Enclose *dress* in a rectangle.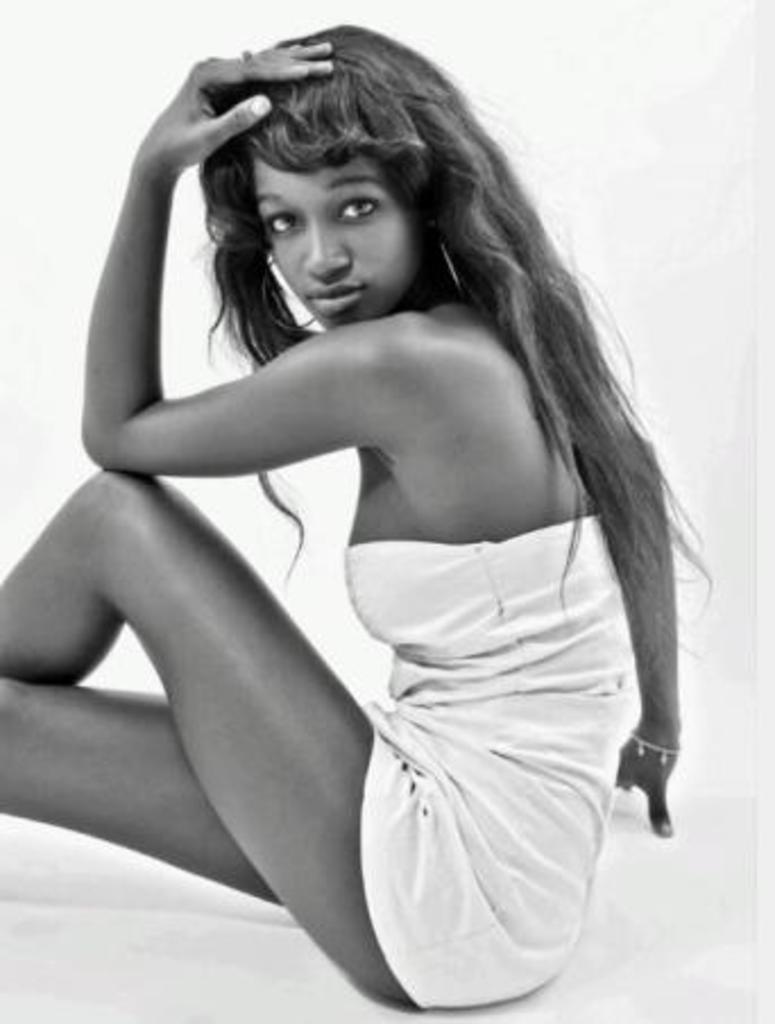
[left=344, top=512, right=639, bottom=1004].
